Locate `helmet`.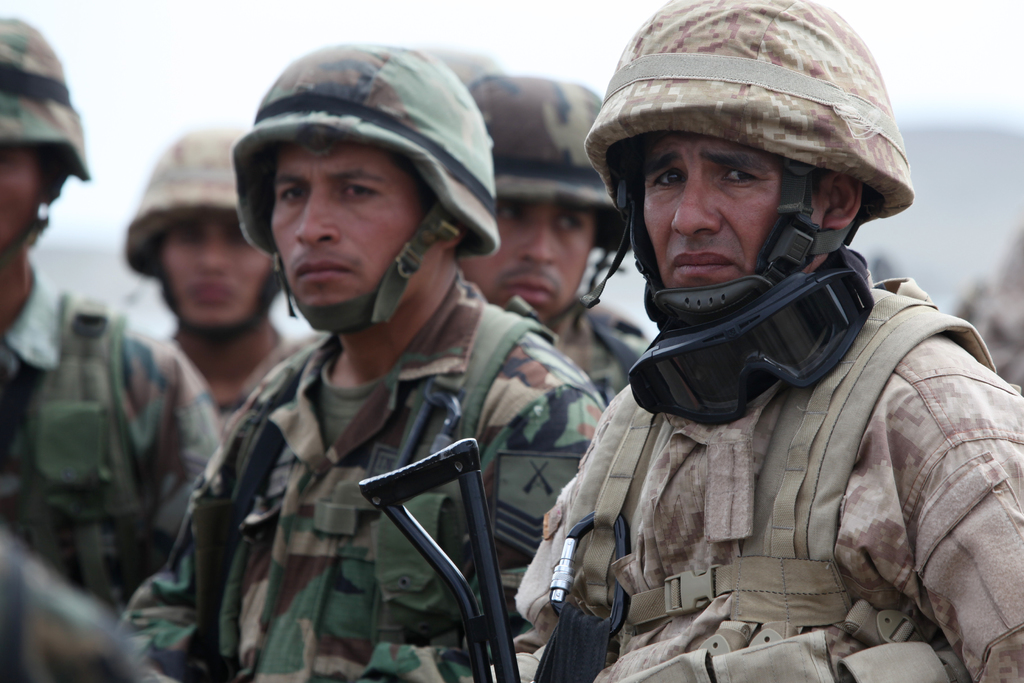
Bounding box: bbox(584, 0, 918, 370).
